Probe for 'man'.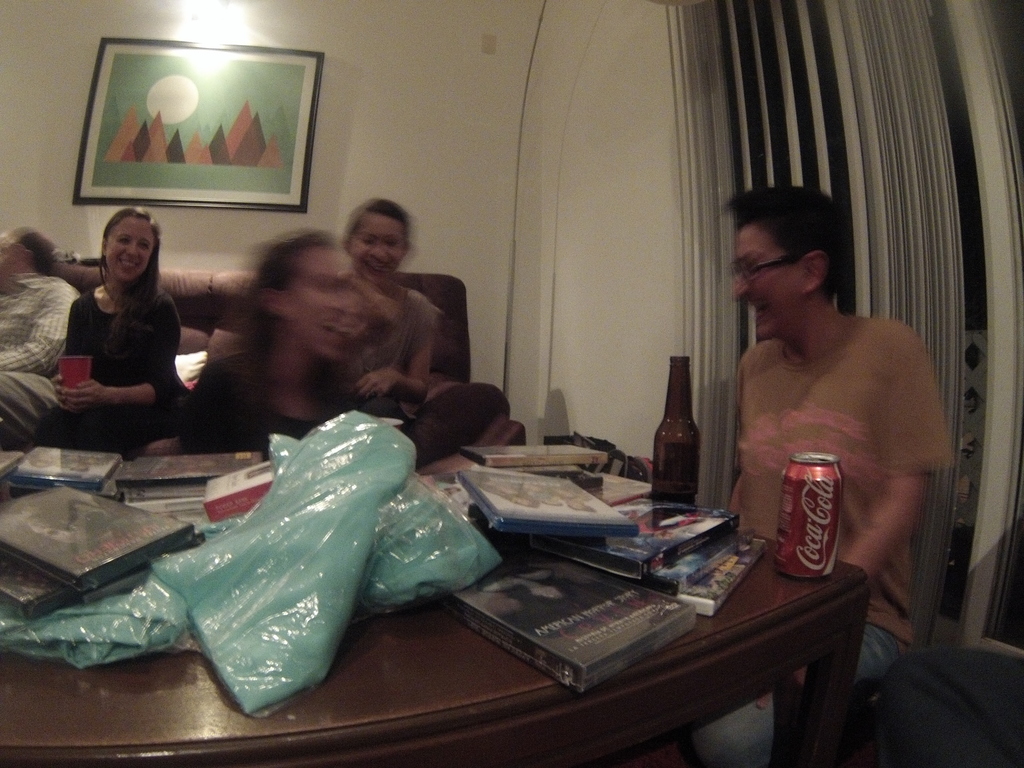
Probe result: 0 221 62 456.
